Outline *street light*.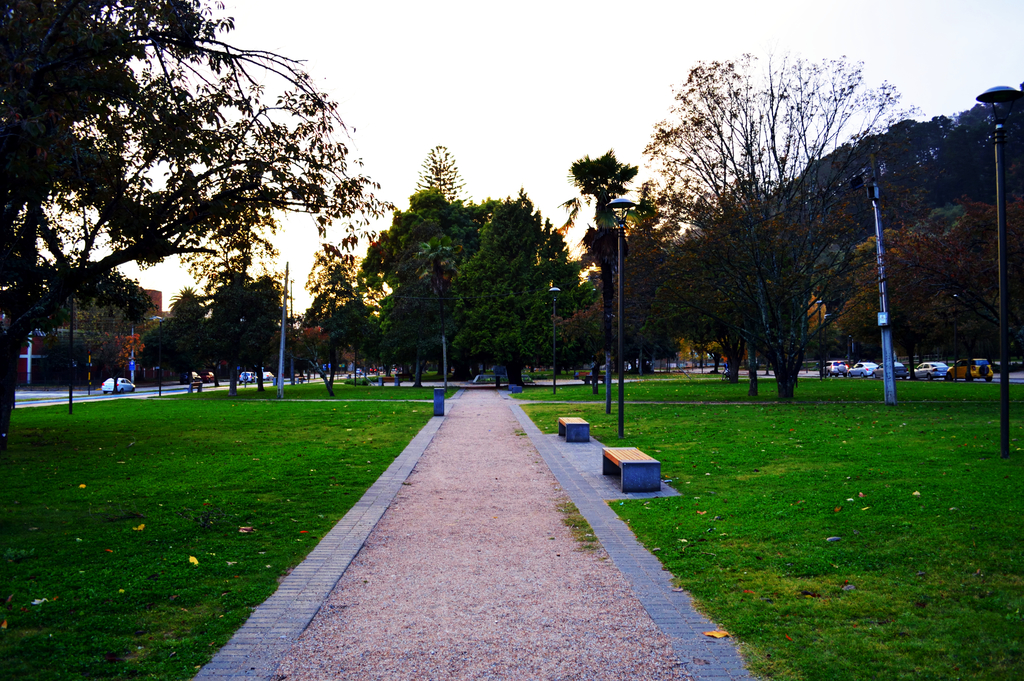
Outline: bbox=[548, 285, 562, 398].
